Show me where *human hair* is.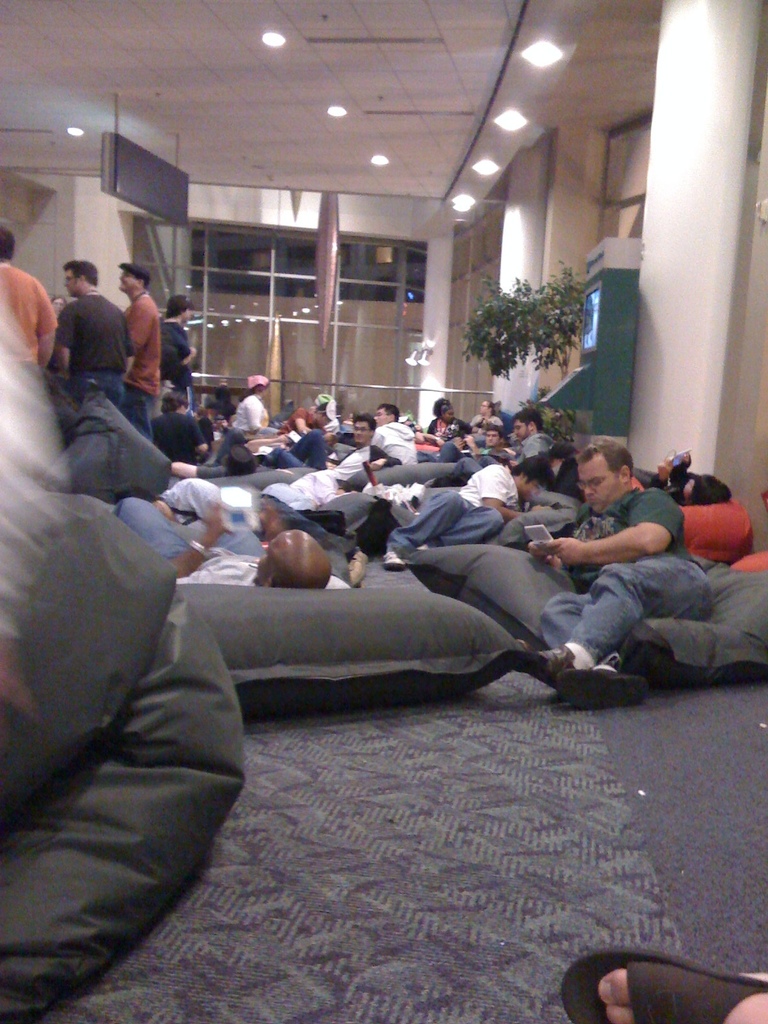
*human hair* is at region(119, 259, 150, 282).
